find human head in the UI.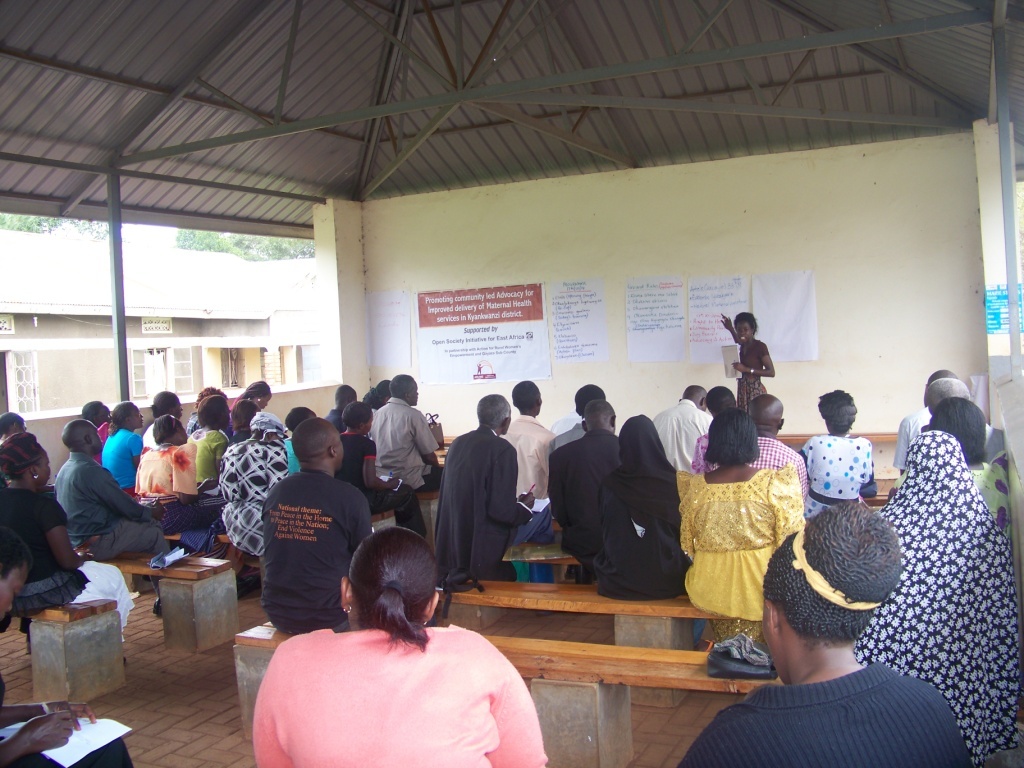
UI element at 148:388:183:419.
